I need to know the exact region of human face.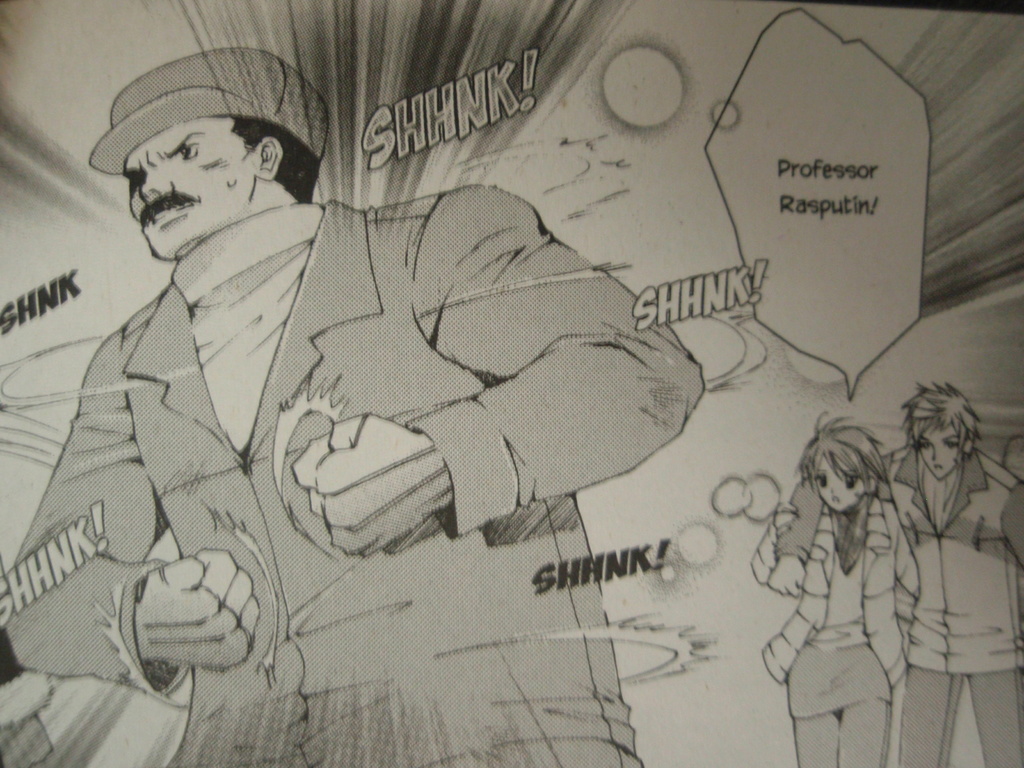
Region: (120,118,251,258).
